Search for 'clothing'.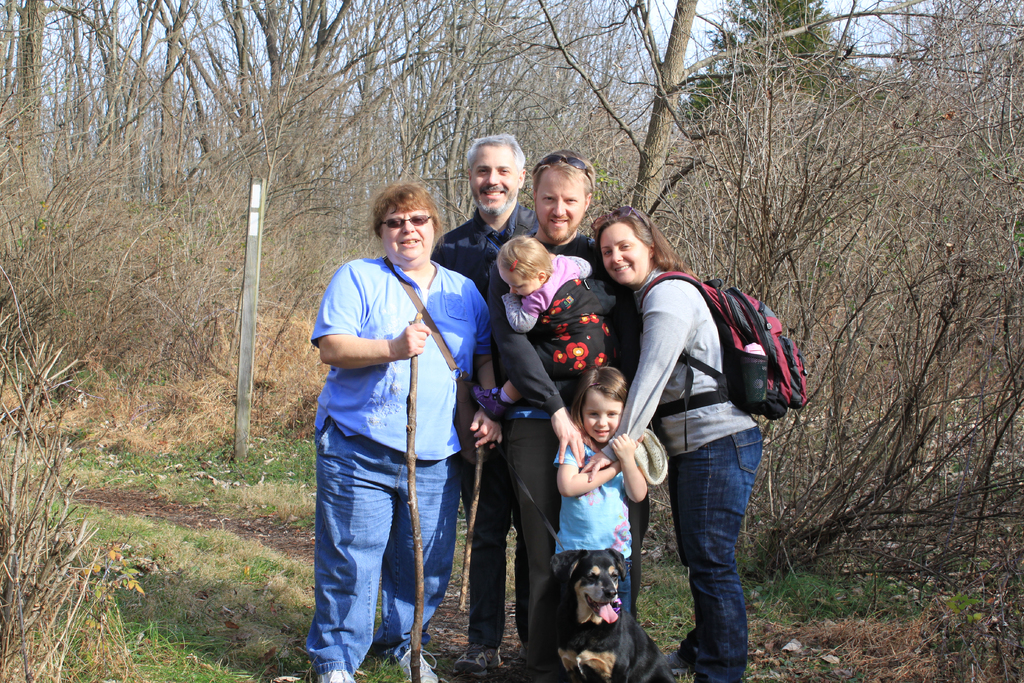
Found at [618,261,772,682].
